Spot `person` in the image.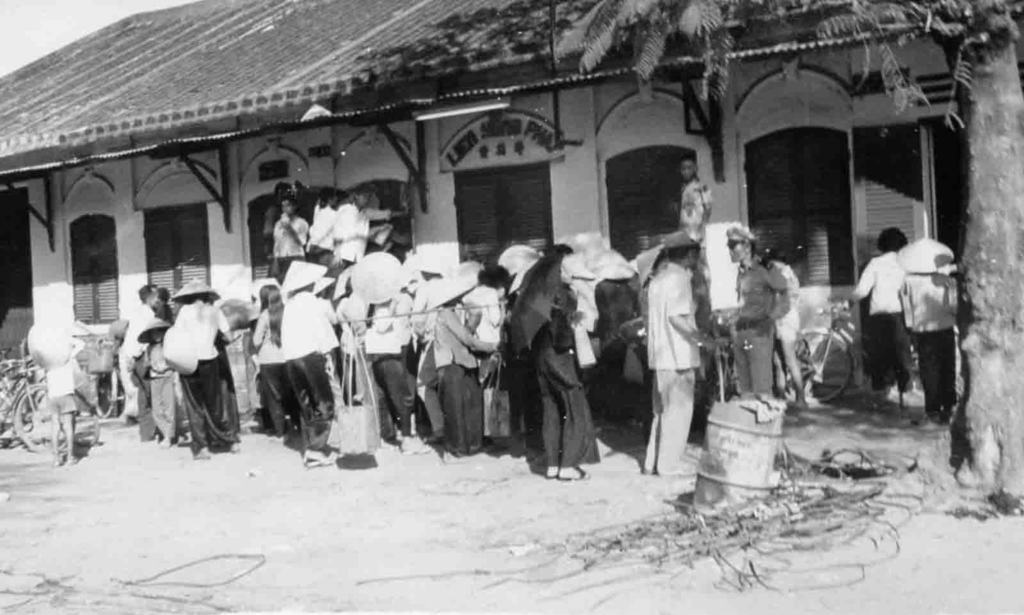
`person` found at [647, 205, 721, 491].
